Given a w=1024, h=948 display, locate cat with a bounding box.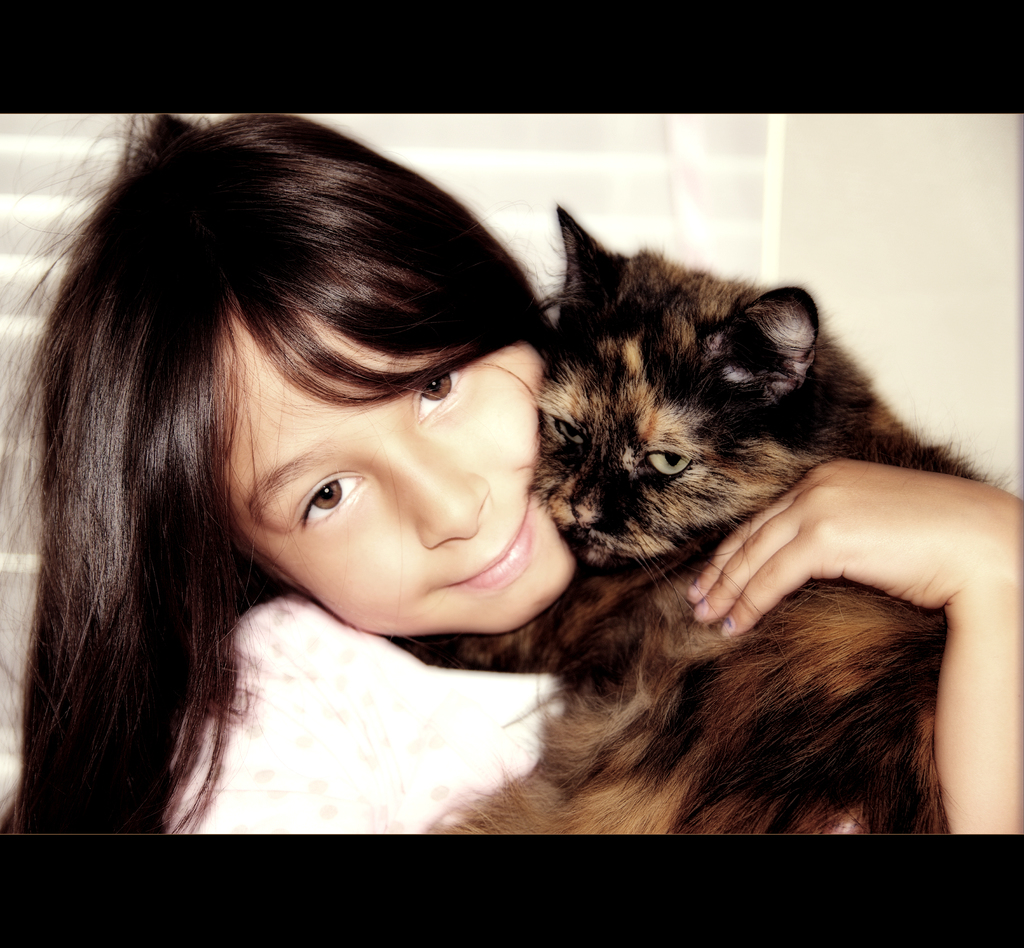
Located: l=436, t=211, r=1014, b=837.
